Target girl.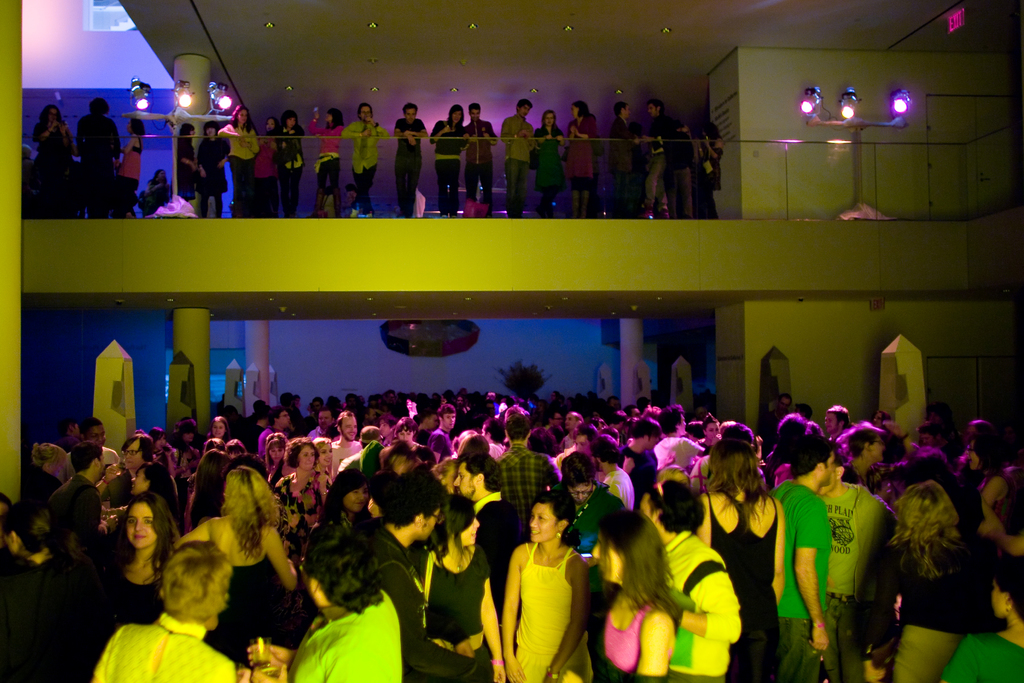
Target region: x1=256 y1=426 x2=290 y2=491.
